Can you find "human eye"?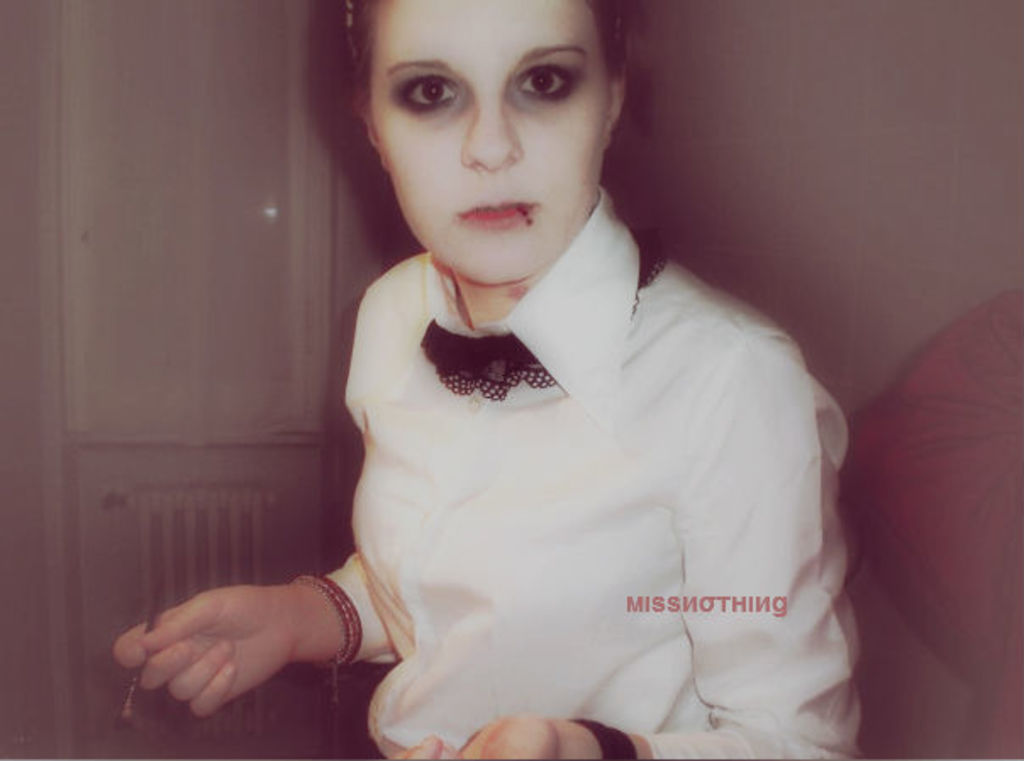
Yes, bounding box: <bbox>380, 59, 456, 125</bbox>.
